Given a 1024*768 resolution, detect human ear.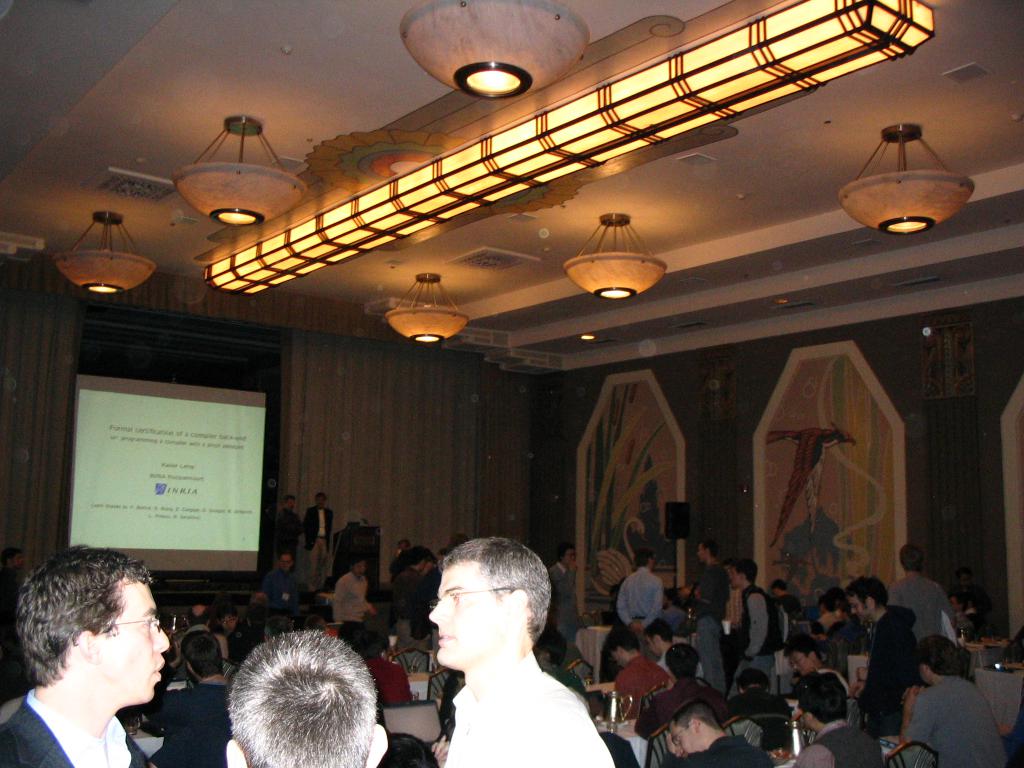
x1=919, y1=662, x2=925, y2=669.
